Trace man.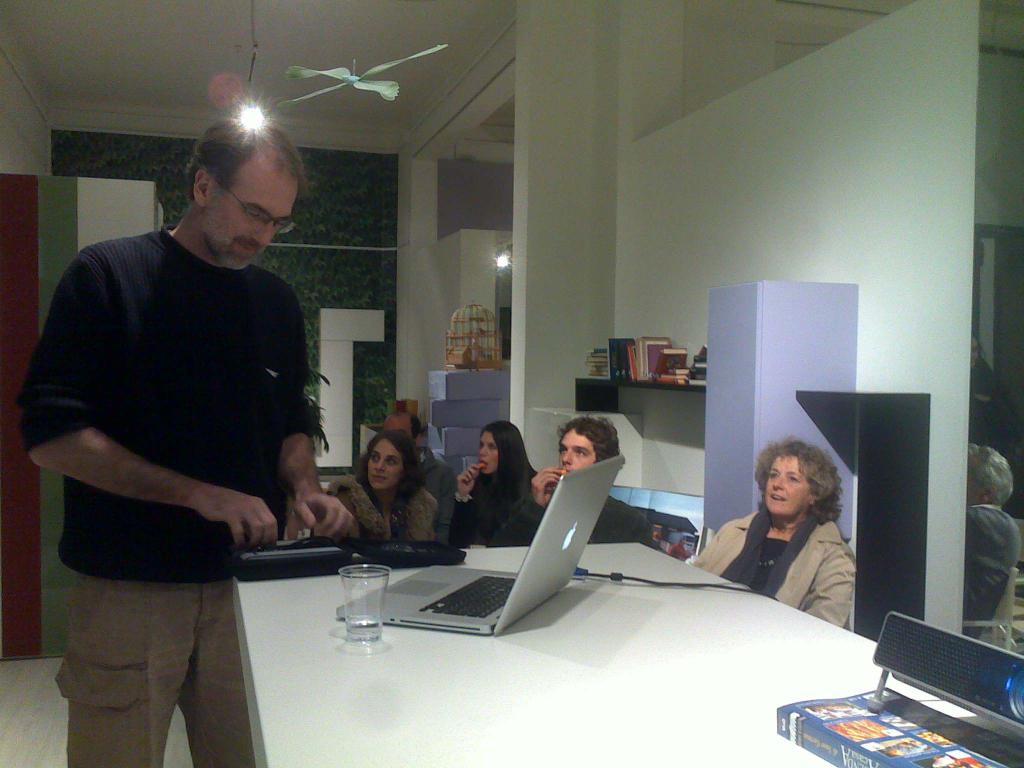
Traced to (378,408,460,550).
